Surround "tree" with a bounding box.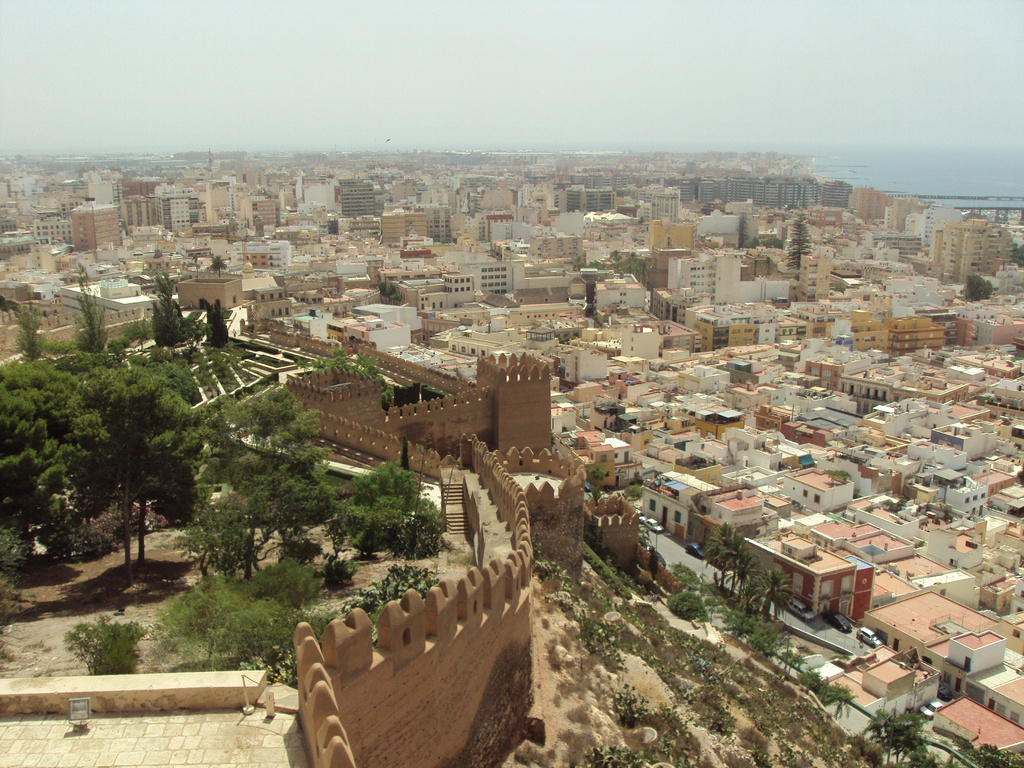
select_region(627, 483, 643, 502).
